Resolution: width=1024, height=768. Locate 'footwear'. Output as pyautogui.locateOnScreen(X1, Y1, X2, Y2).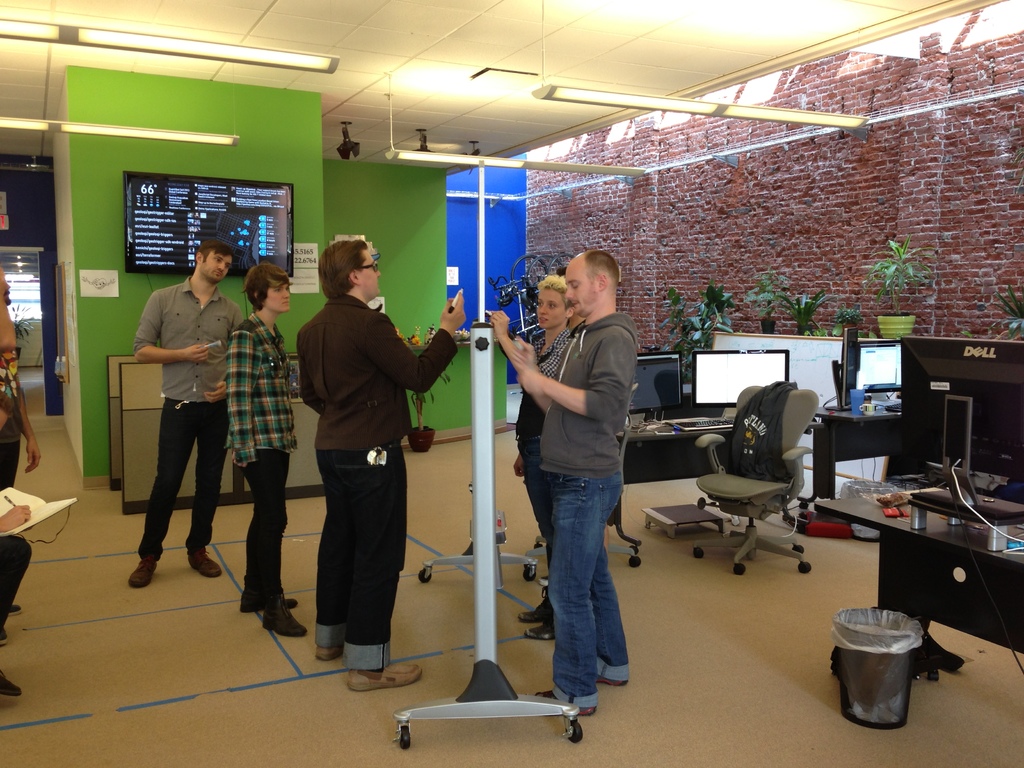
pyautogui.locateOnScreen(594, 678, 627, 683).
